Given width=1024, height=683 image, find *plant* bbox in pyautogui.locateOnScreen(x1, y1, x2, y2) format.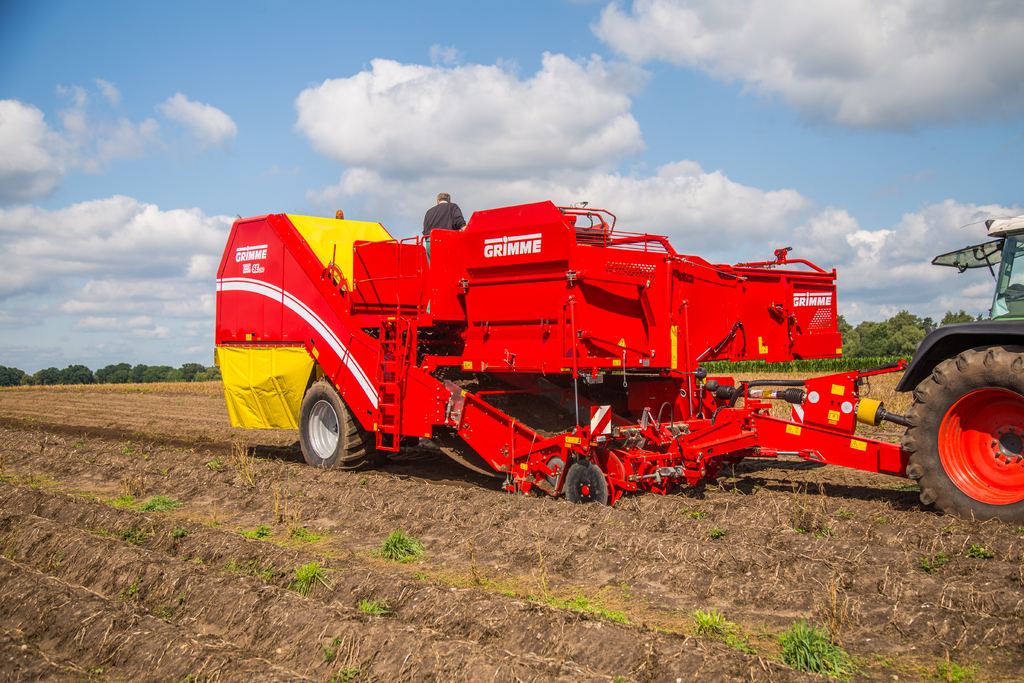
pyautogui.locateOnScreen(80, 491, 97, 501).
